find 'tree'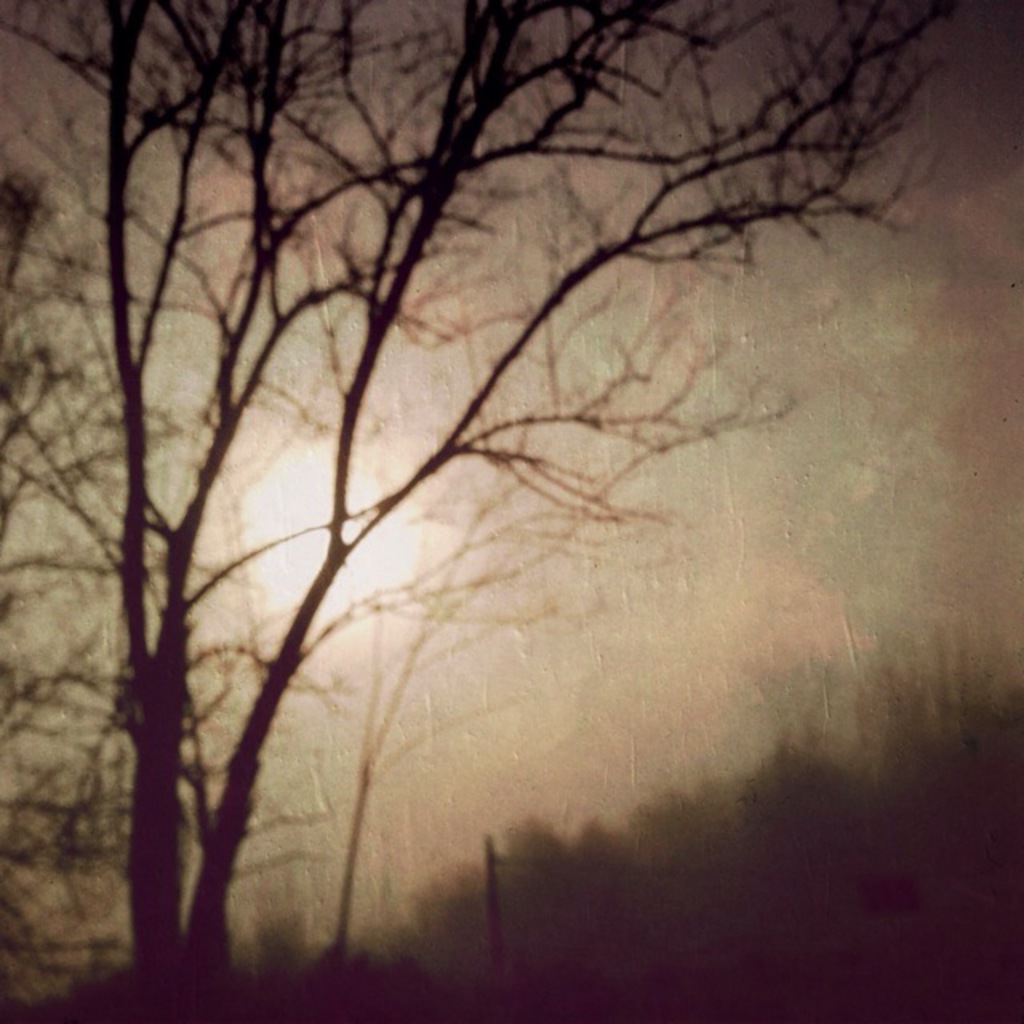
locate(37, 5, 978, 1005)
